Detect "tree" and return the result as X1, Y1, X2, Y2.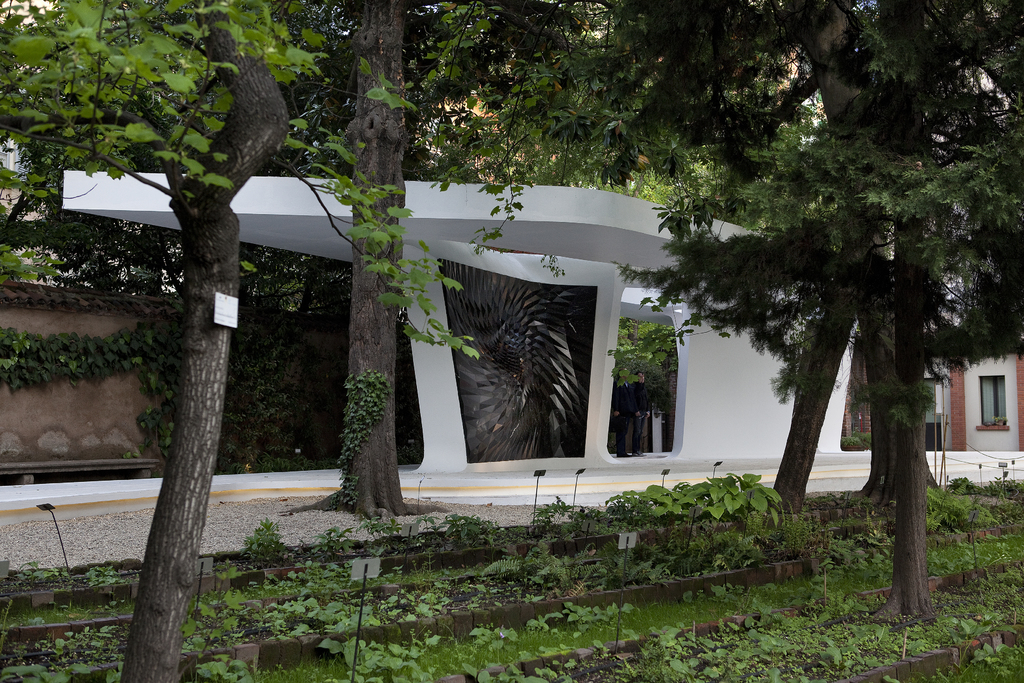
655, 144, 987, 544.
